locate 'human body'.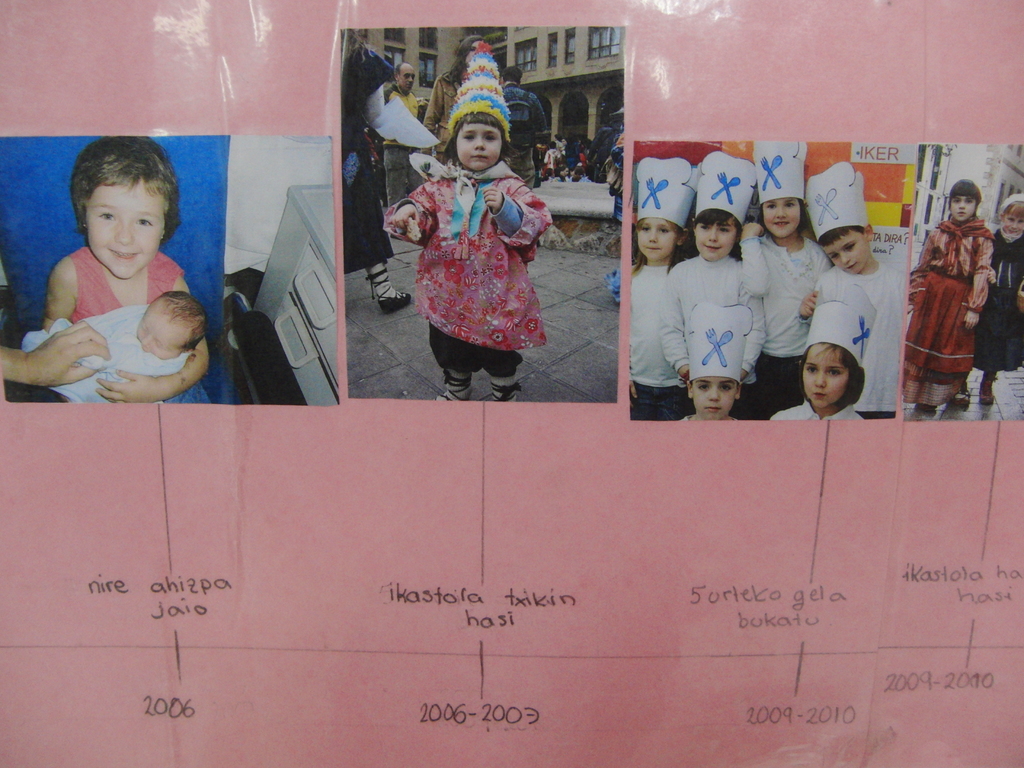
Bounding box: (29, 303, 185, 399).
